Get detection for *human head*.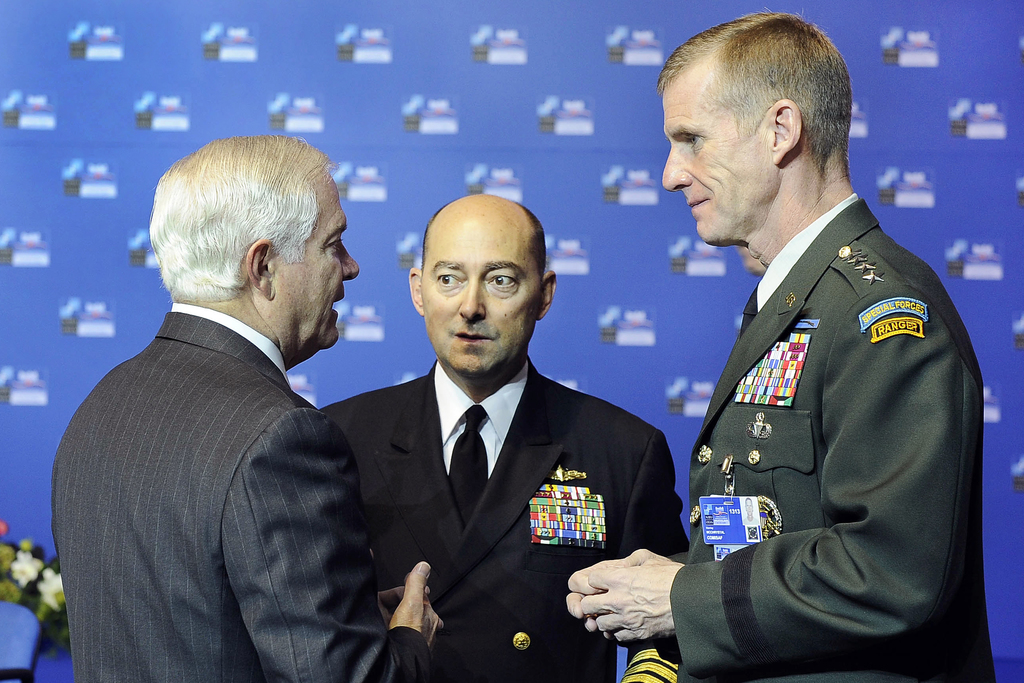
Detection: <region>409, 193, 556, 378</region>.
